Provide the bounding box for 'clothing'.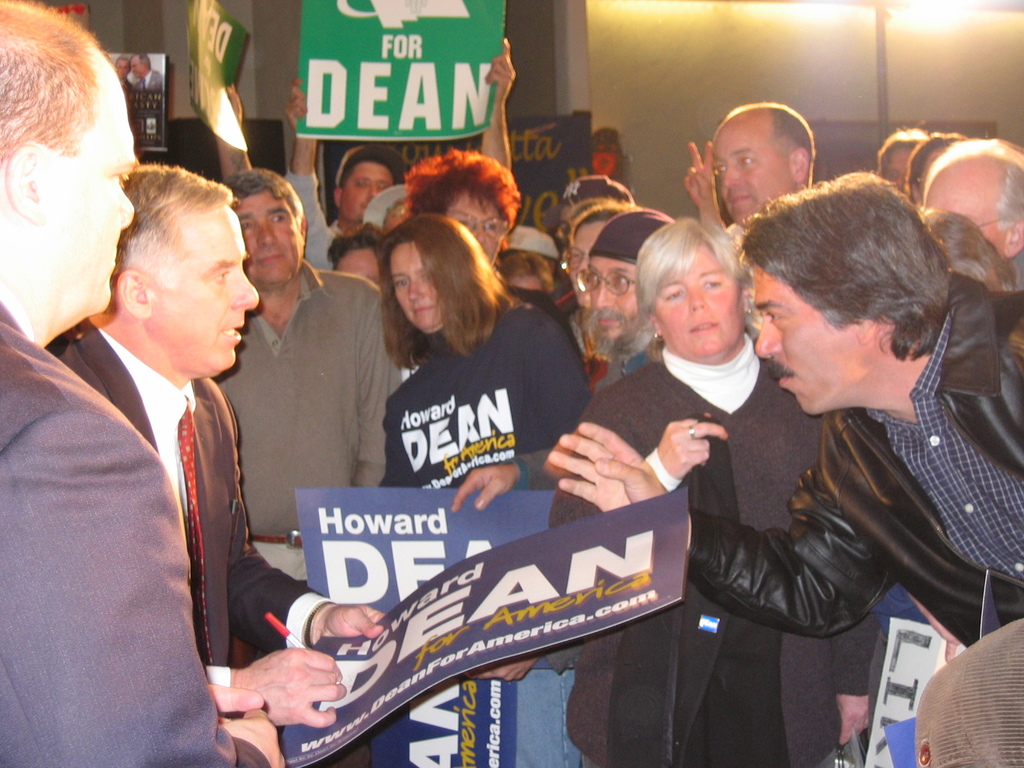
locate(45, 308, 310, 680).
